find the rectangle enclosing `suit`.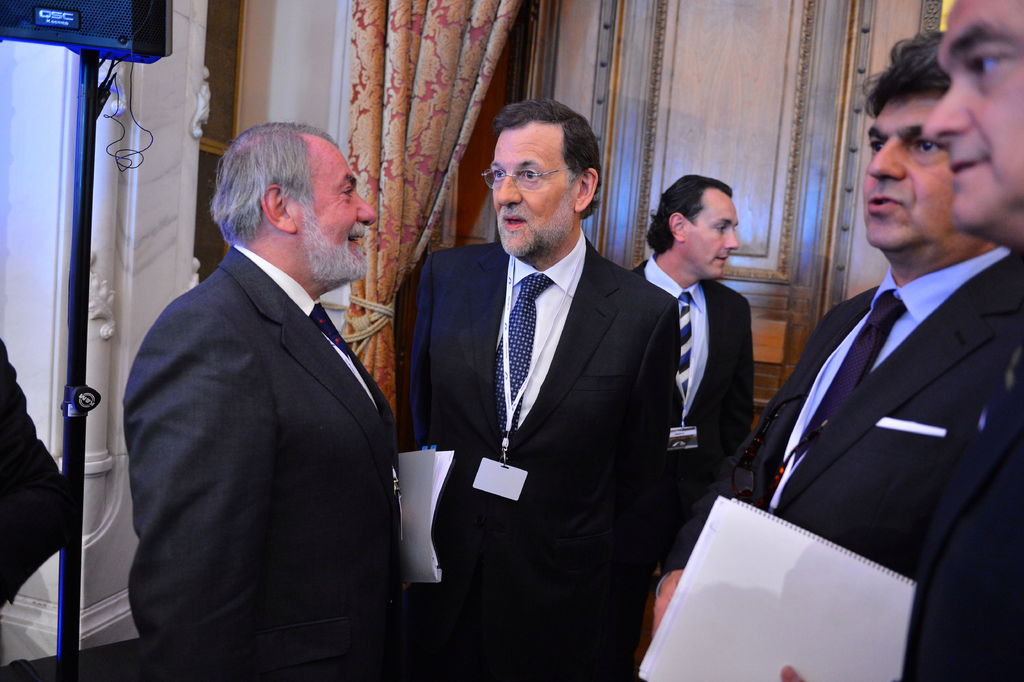
x1=897, y1=343, x2=1023, y2=681.
